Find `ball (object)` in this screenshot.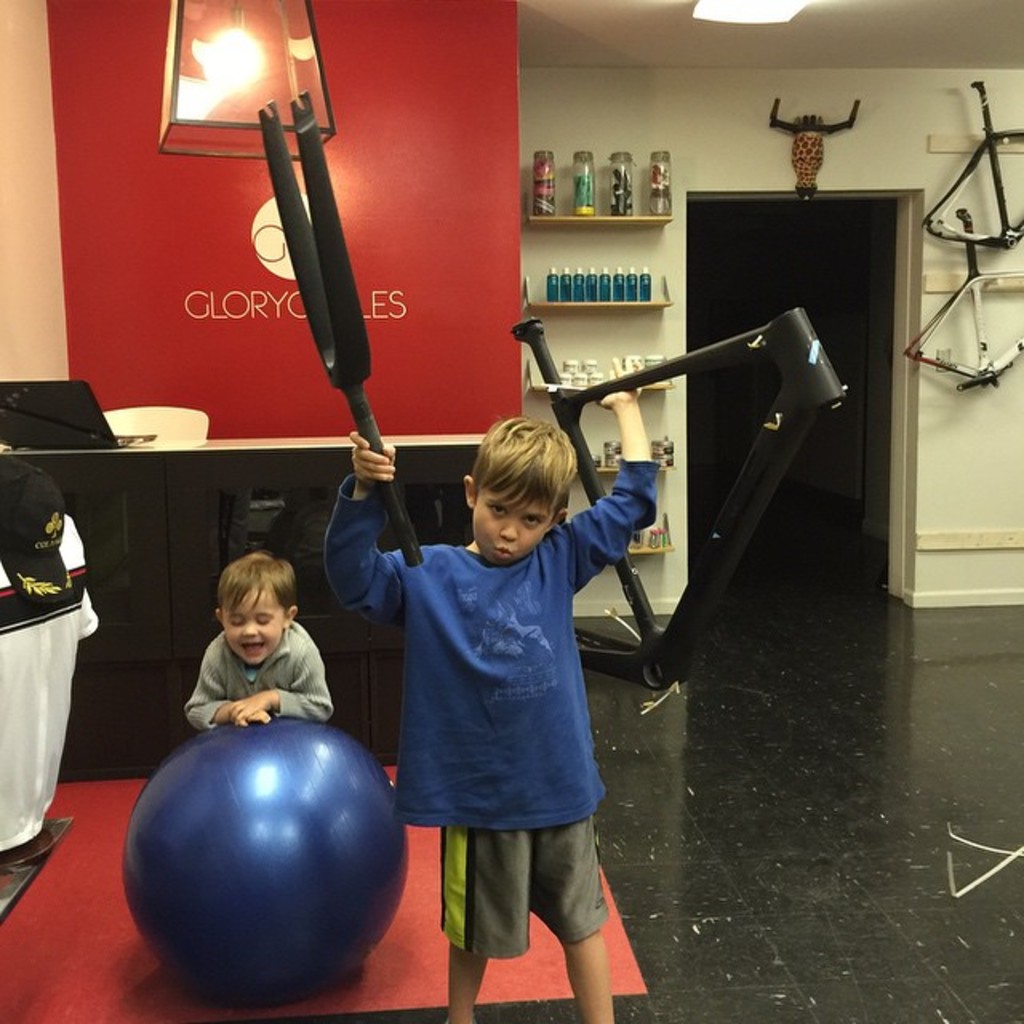
The bounding box for `ball (object)` is 117,722,406,1005.
